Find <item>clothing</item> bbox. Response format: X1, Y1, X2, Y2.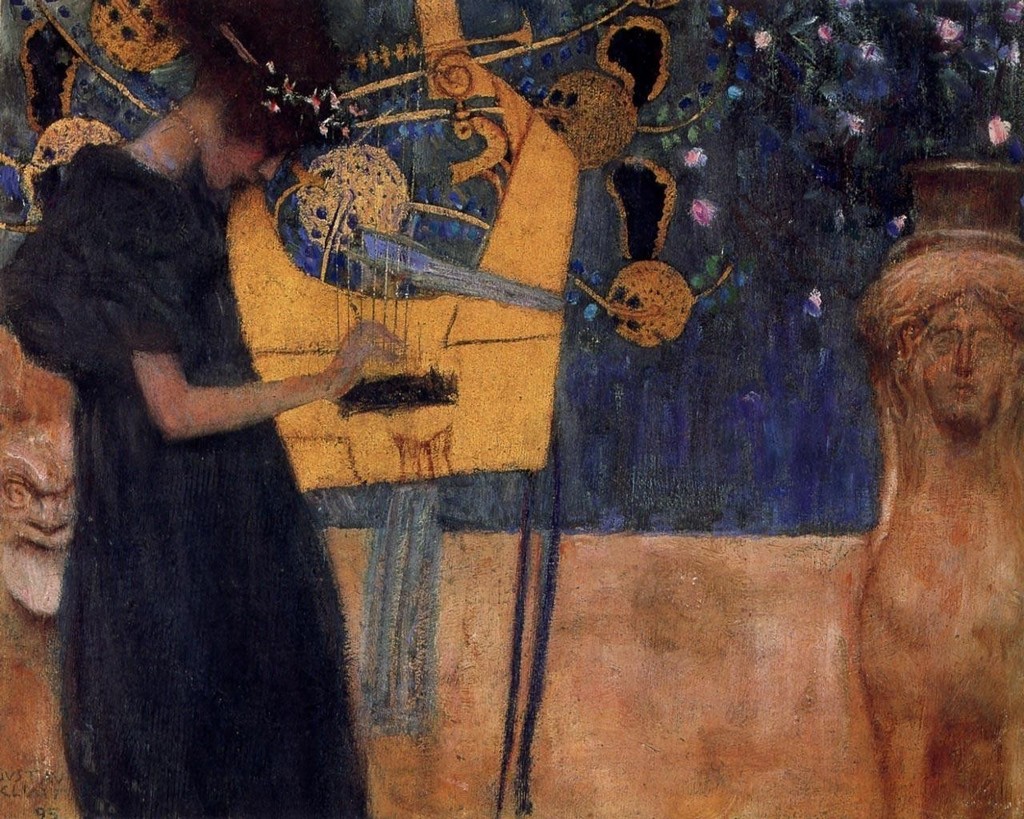
0, 142, 372, 818.
